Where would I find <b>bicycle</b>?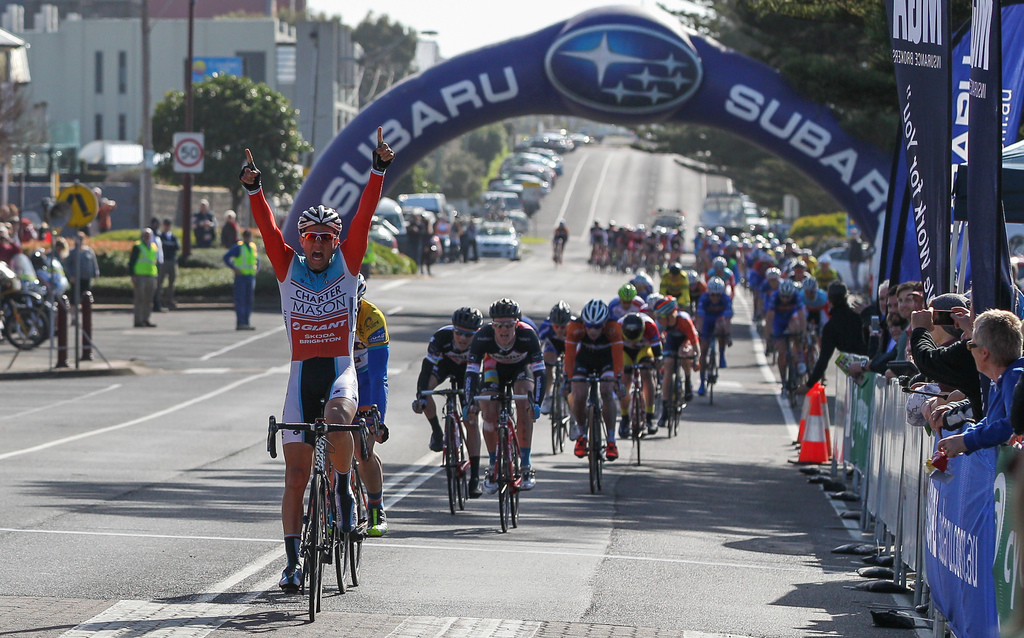
At x1=278 y1=401 x2=369 y2=613.
